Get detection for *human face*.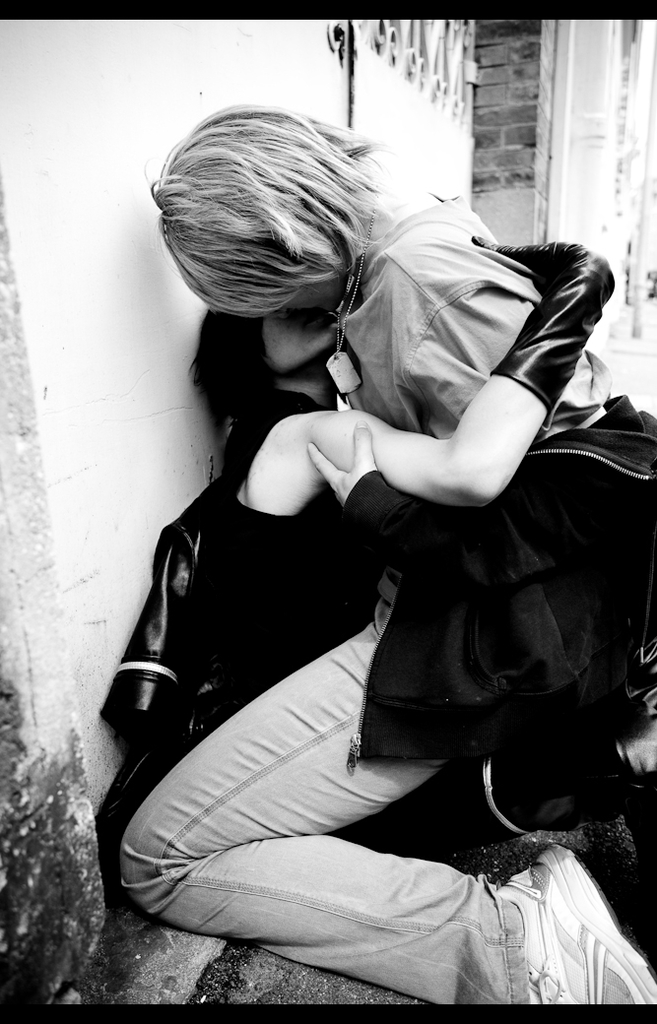
Detection: 261,304,344,376.
